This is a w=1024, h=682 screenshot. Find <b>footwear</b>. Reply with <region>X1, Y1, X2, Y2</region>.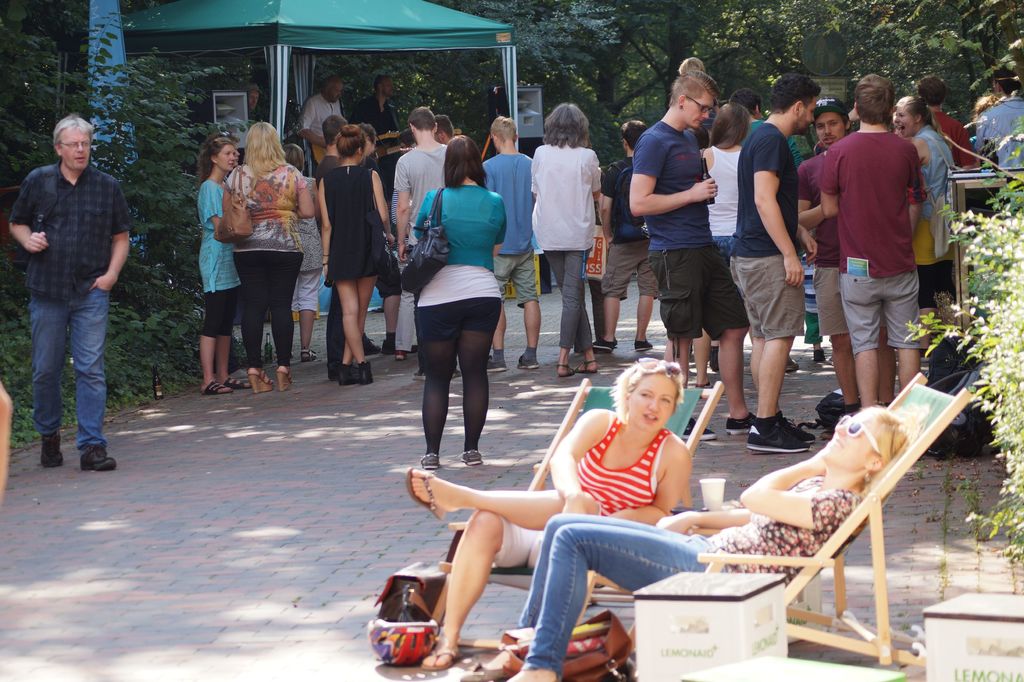
<region>516, 352, 540, 370</region>.
